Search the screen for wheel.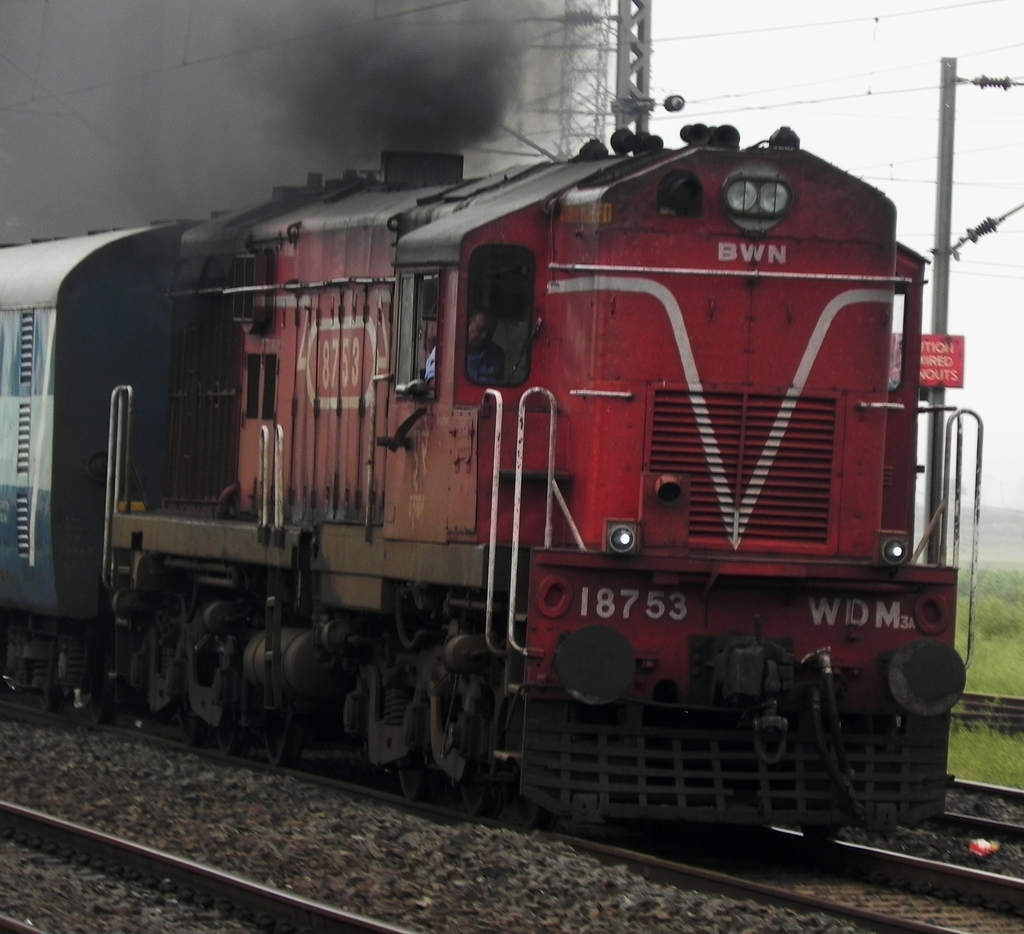
Found at x1=455, y1=764, x2=490, y2=819.
